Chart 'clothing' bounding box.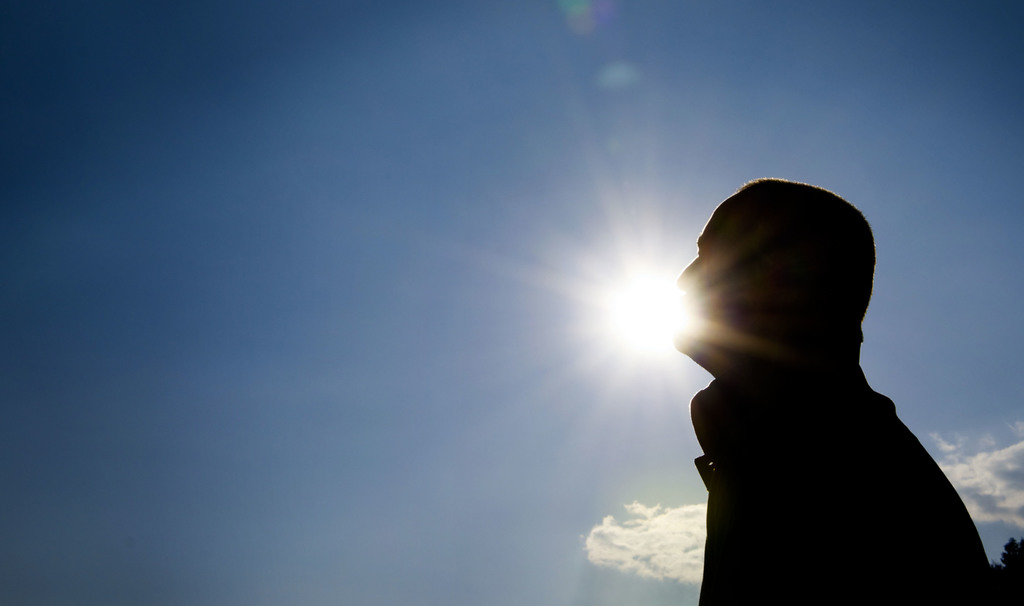
Charted: <box>691,359,996,605</box>.
